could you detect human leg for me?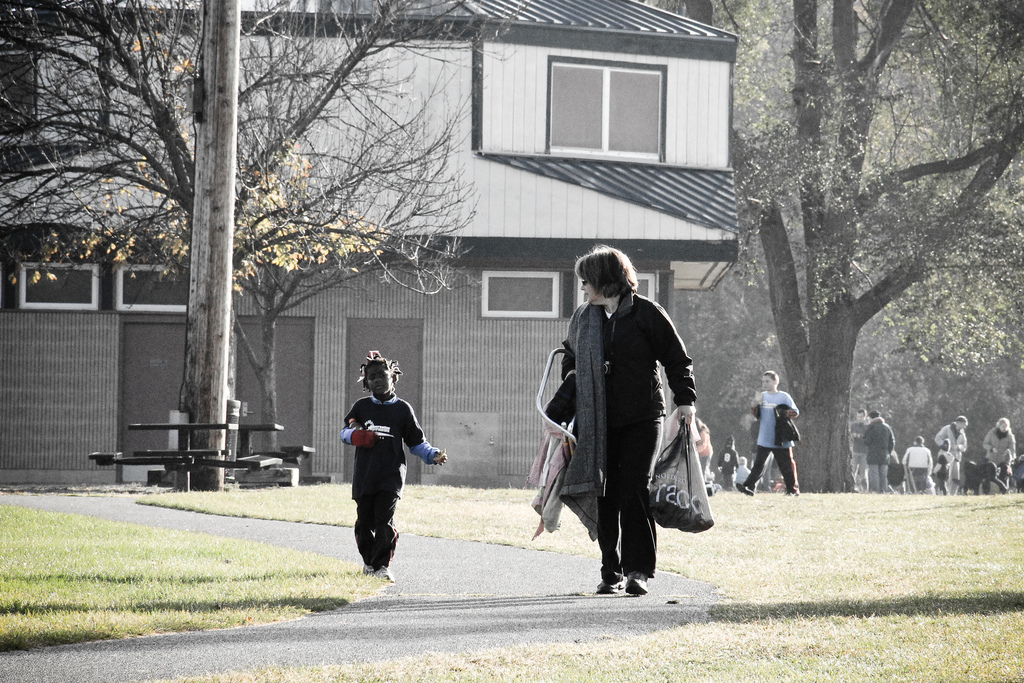
Detection result: <bbox>875, 458, 879, 486</bbox>.
